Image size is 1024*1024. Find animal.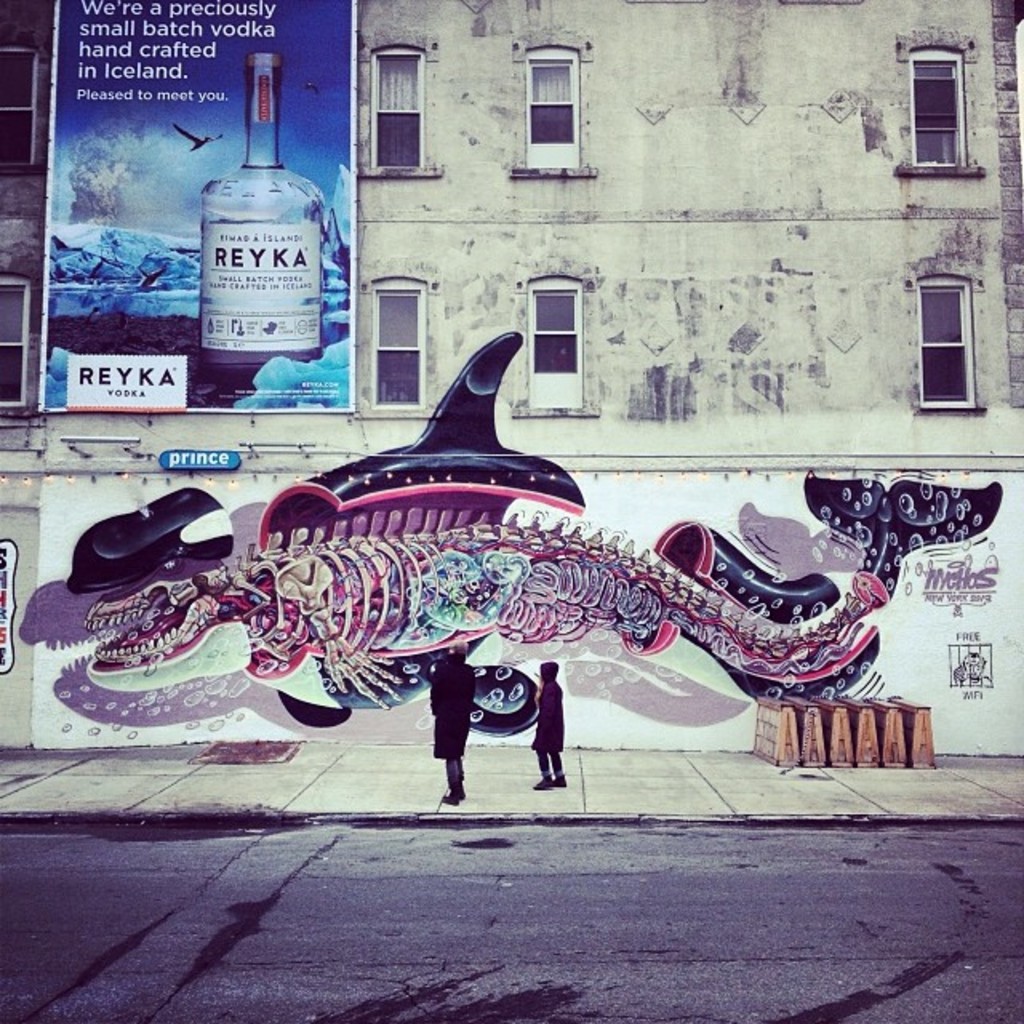
<region>64, 330, 1003, 744</region>.
